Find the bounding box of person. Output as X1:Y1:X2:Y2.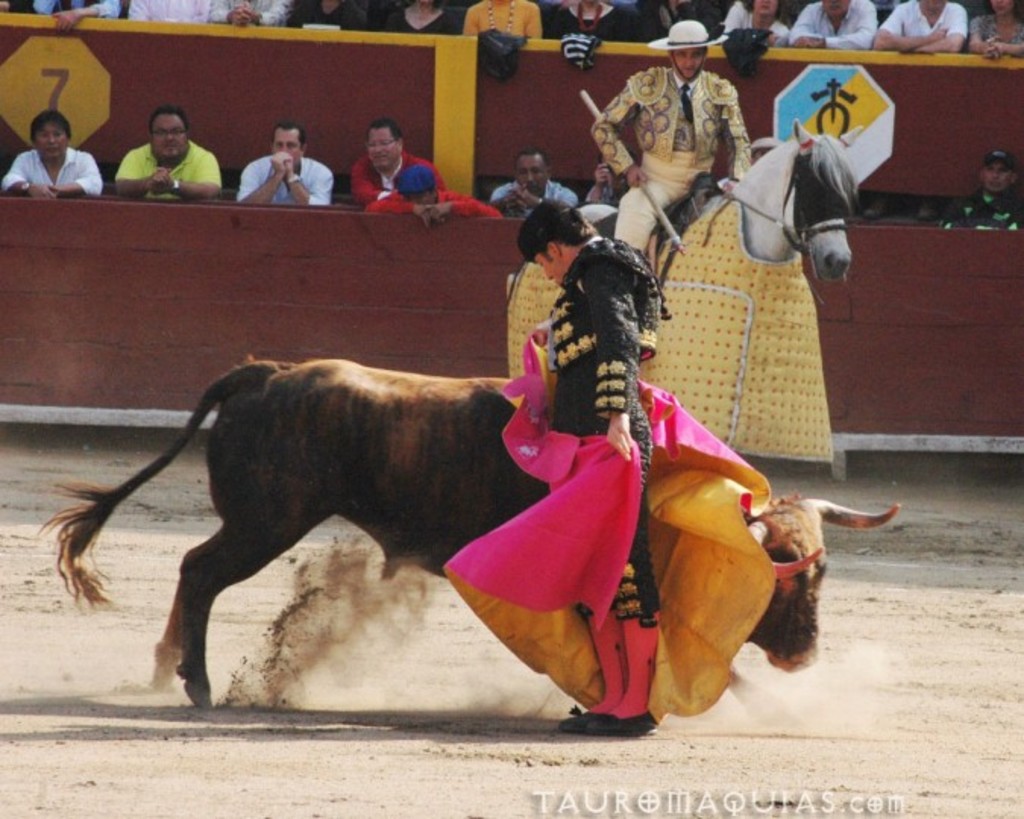
532:196:669:742.
